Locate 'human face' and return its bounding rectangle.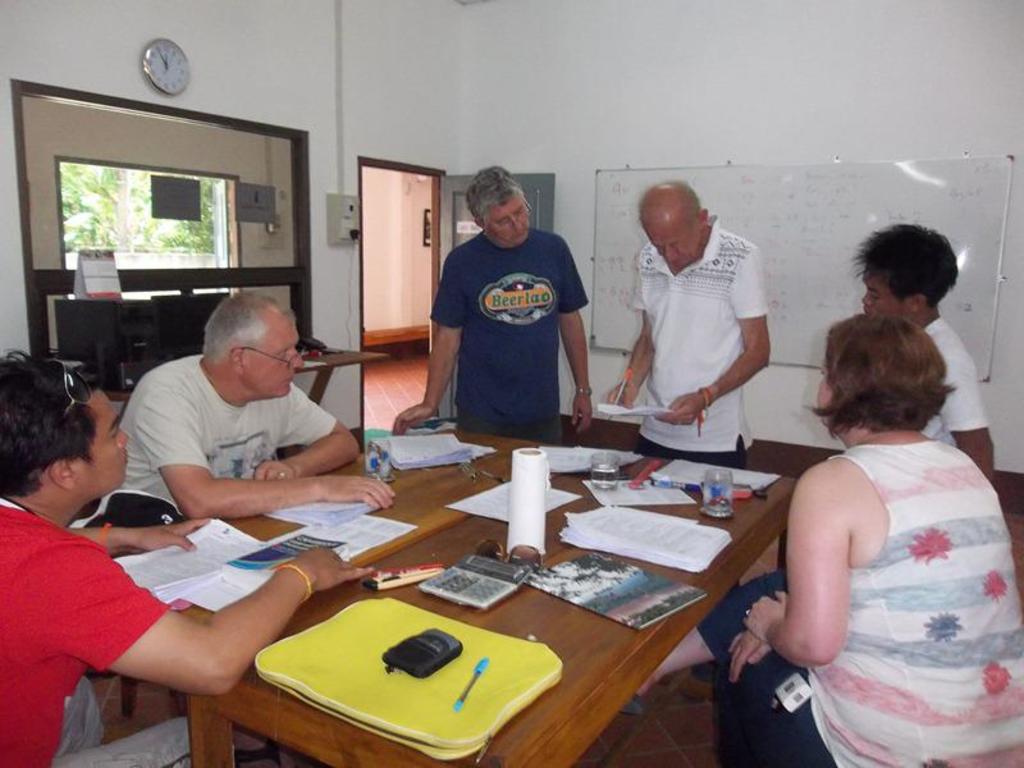
locate(863, 273, 902, 314).
